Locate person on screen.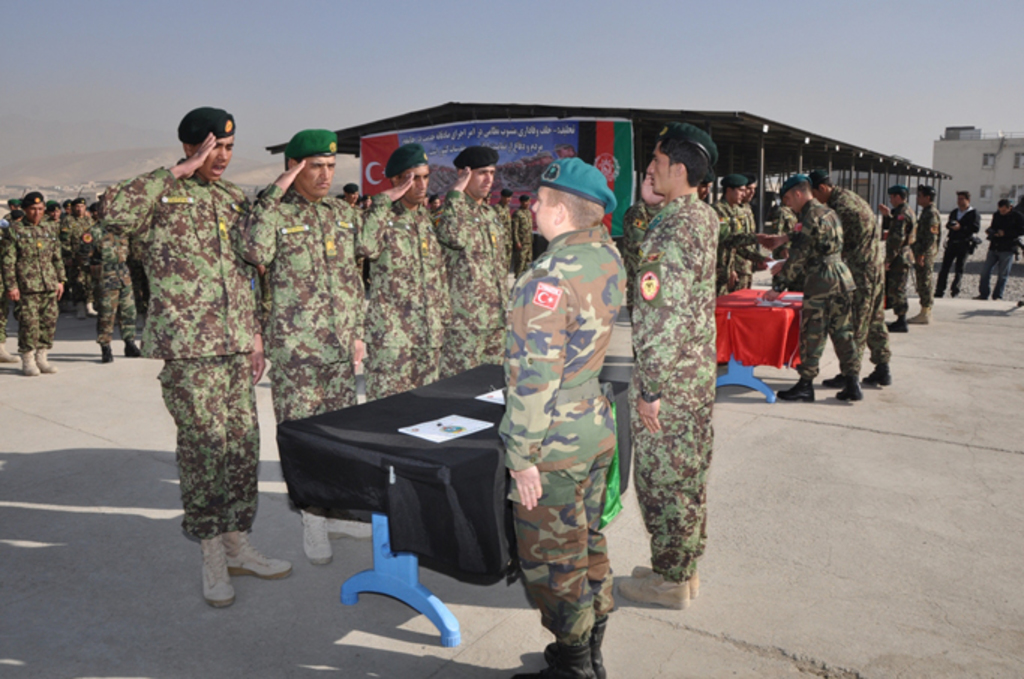
On screen at box=[357, 142, 451, 396].
